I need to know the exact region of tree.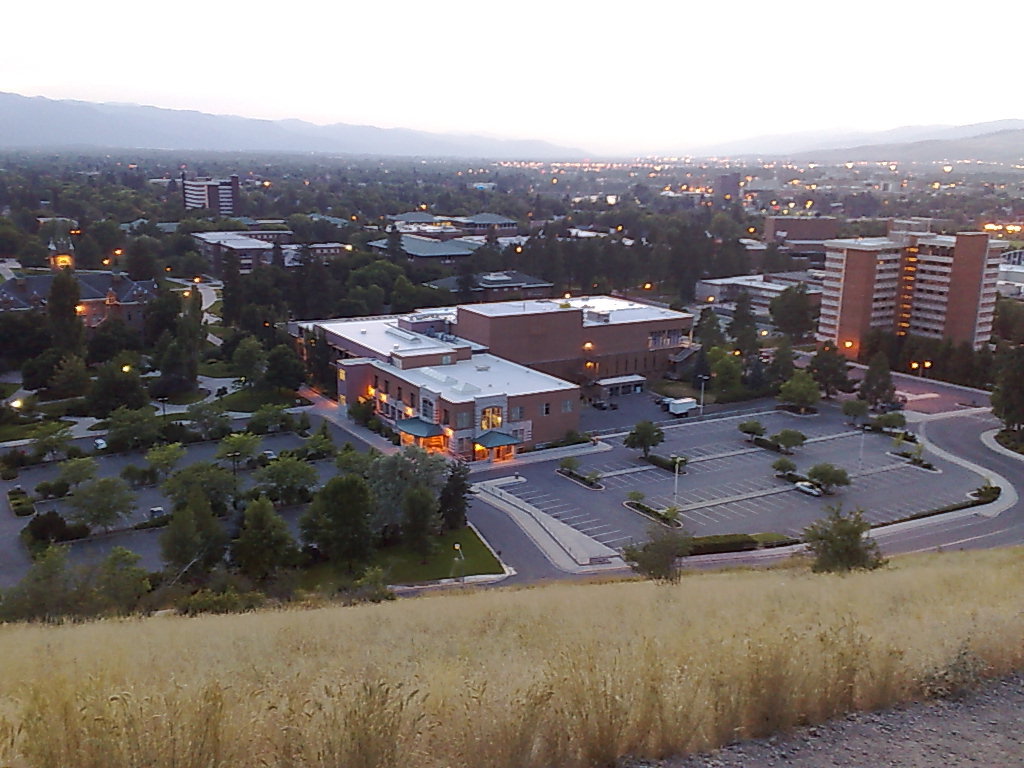
Region: x1=765 y1=275 x2=808 y2=340.
